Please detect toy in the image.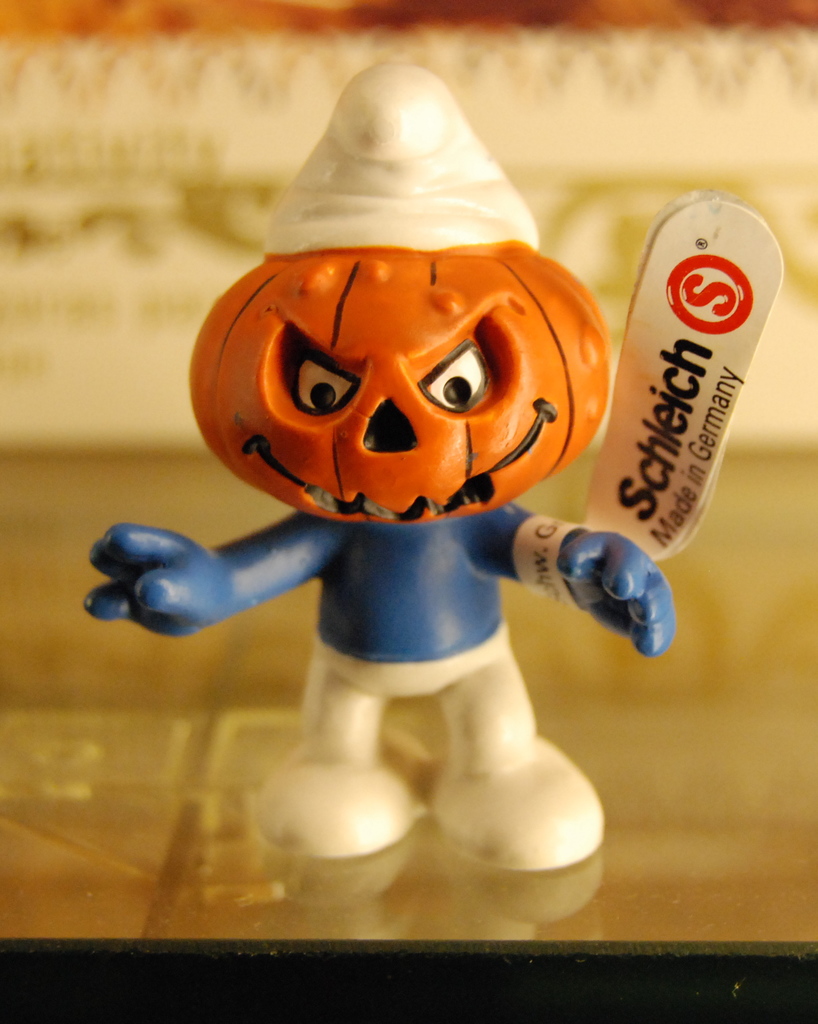
pyautogui.locateOnScreen(84, 56, 679, 853).
